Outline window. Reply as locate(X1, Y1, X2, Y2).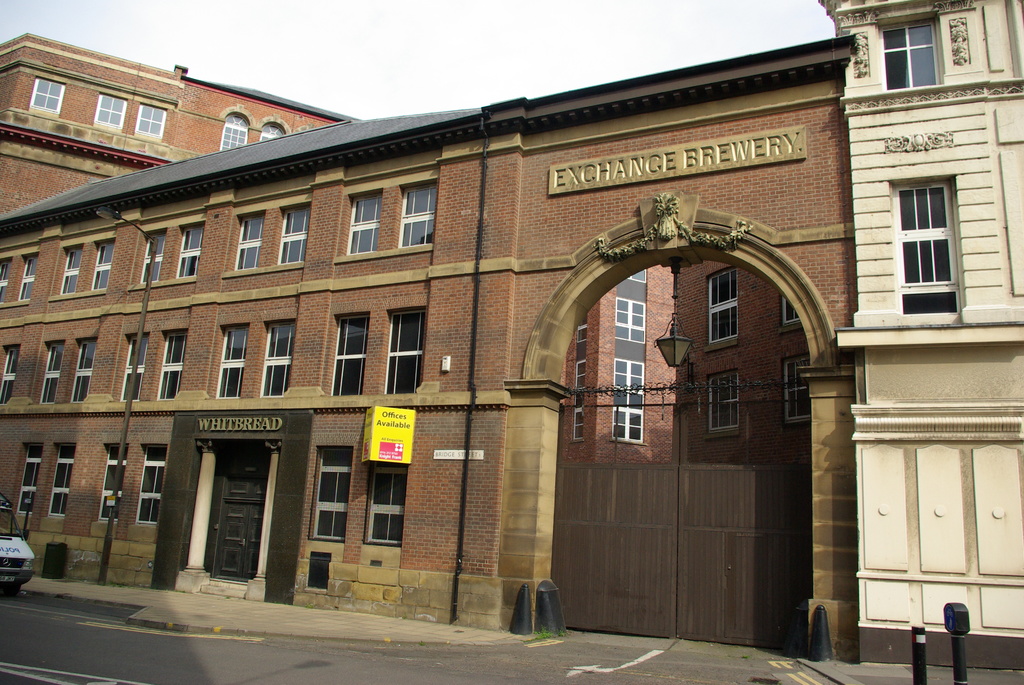
locate(576, 352, 588, 389).
